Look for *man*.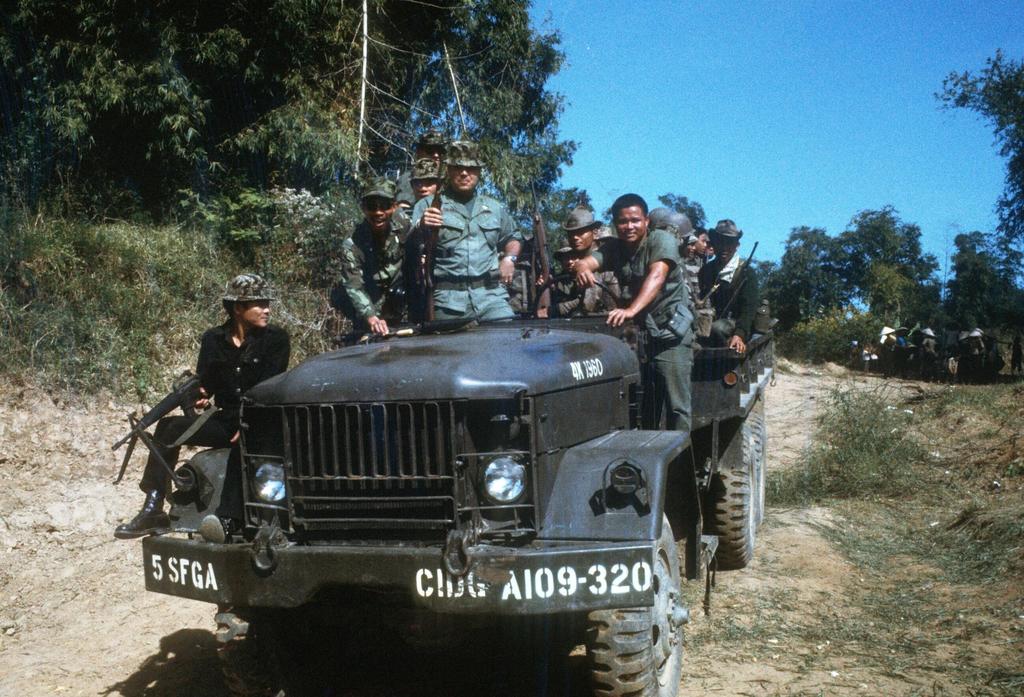
Found: [x1=563, y1=191, x2=703, y2=436].
